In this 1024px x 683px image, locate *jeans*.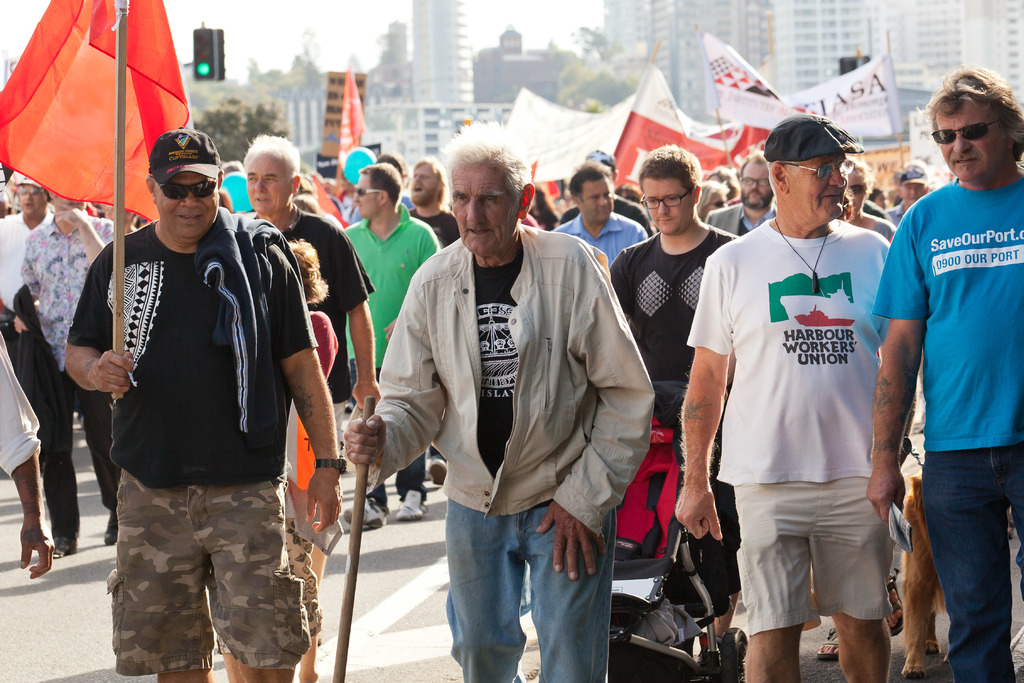
Bounding box: 366 485 390 513.
